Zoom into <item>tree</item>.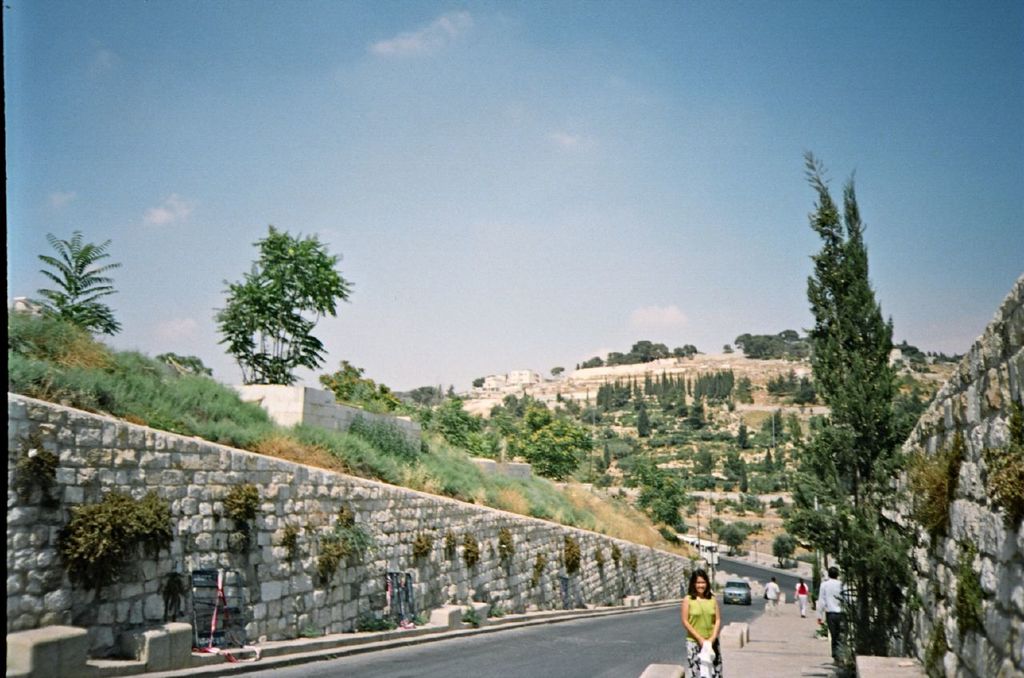
Zoom target: bbox=[767, 146, 926, 650].
